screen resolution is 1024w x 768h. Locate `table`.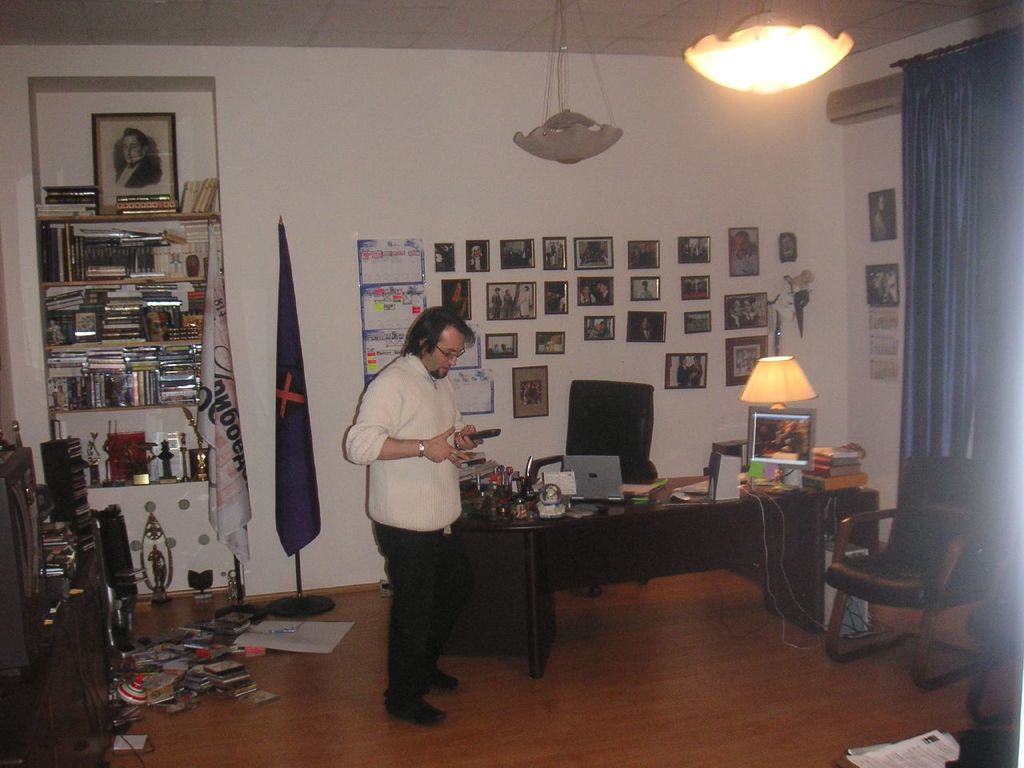
370:456:871:697.
